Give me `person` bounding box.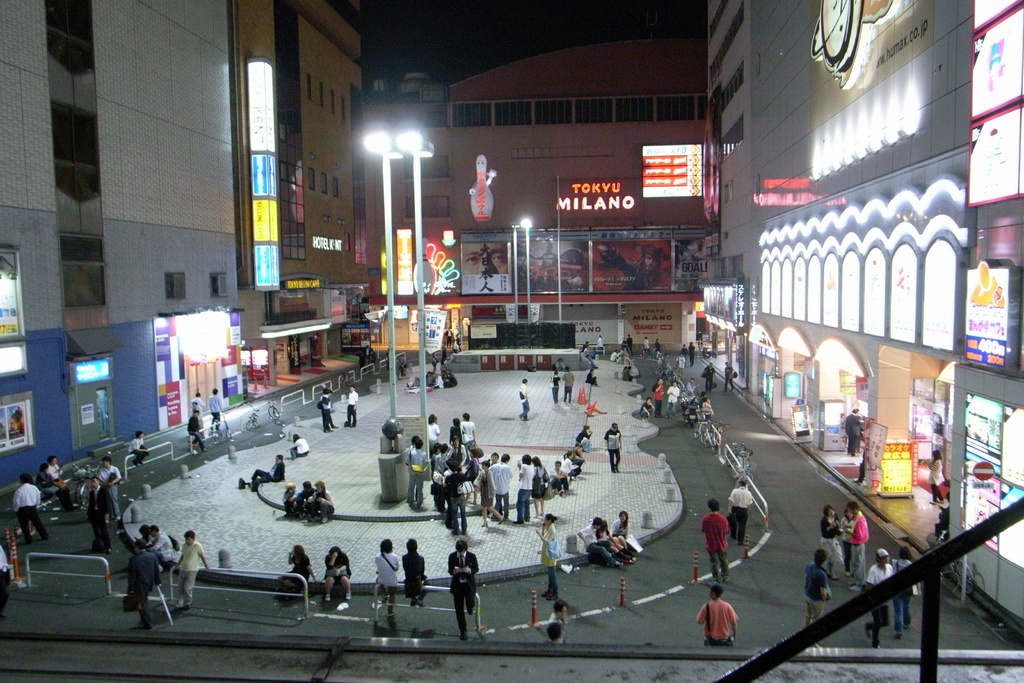
281/482/301/516.
